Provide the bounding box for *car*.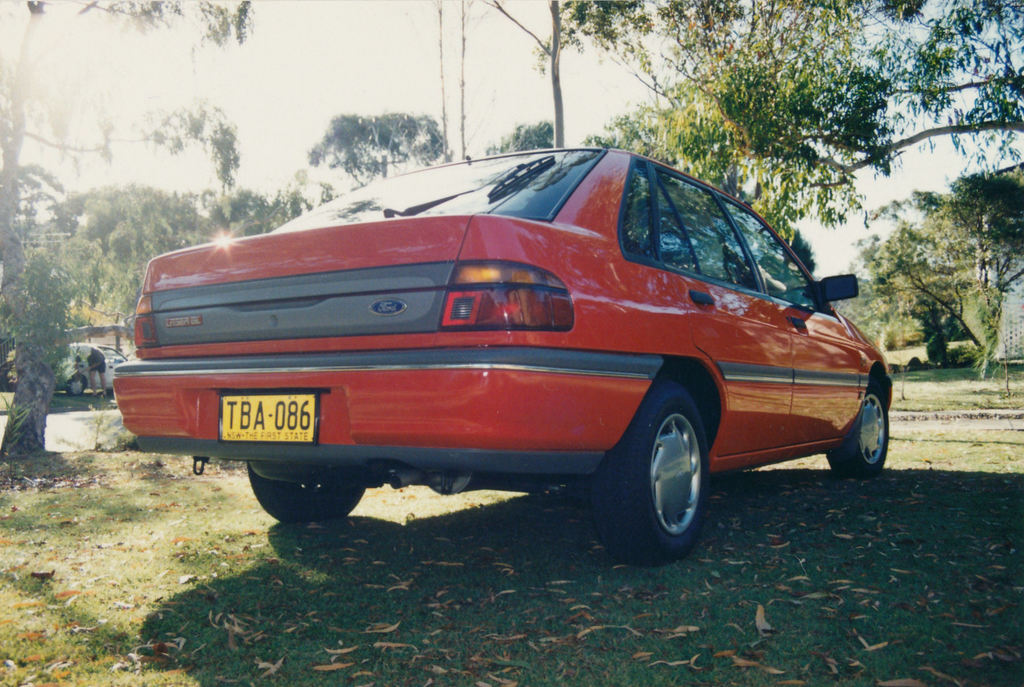
bbox=[58, 339, 127, 393].
